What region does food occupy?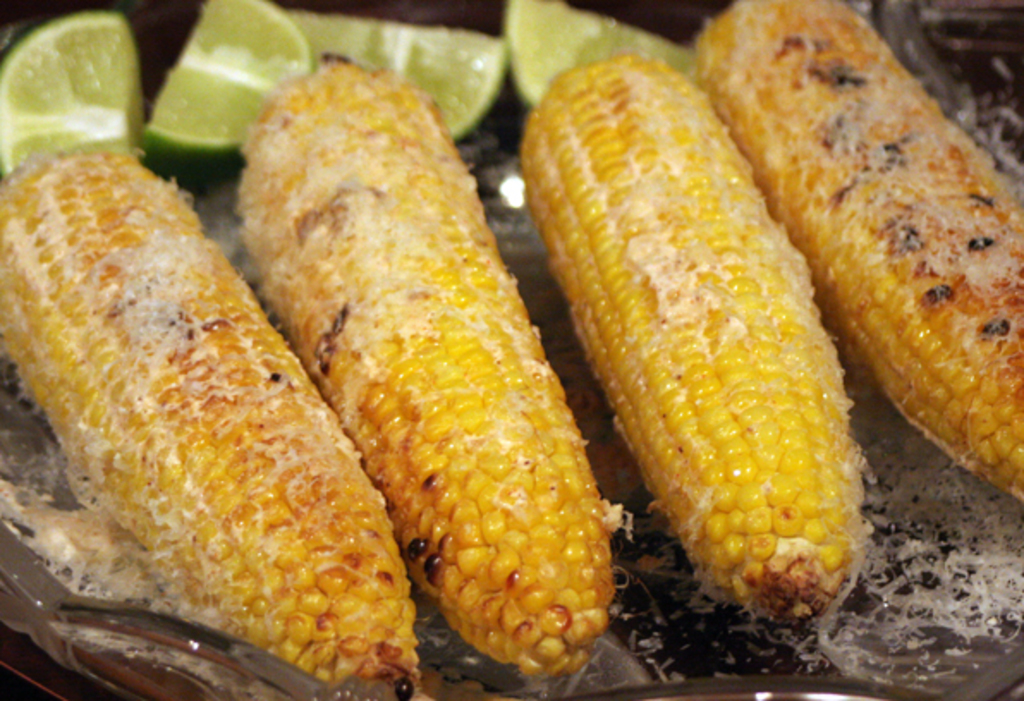
rect(503, 0, 694, 113).
